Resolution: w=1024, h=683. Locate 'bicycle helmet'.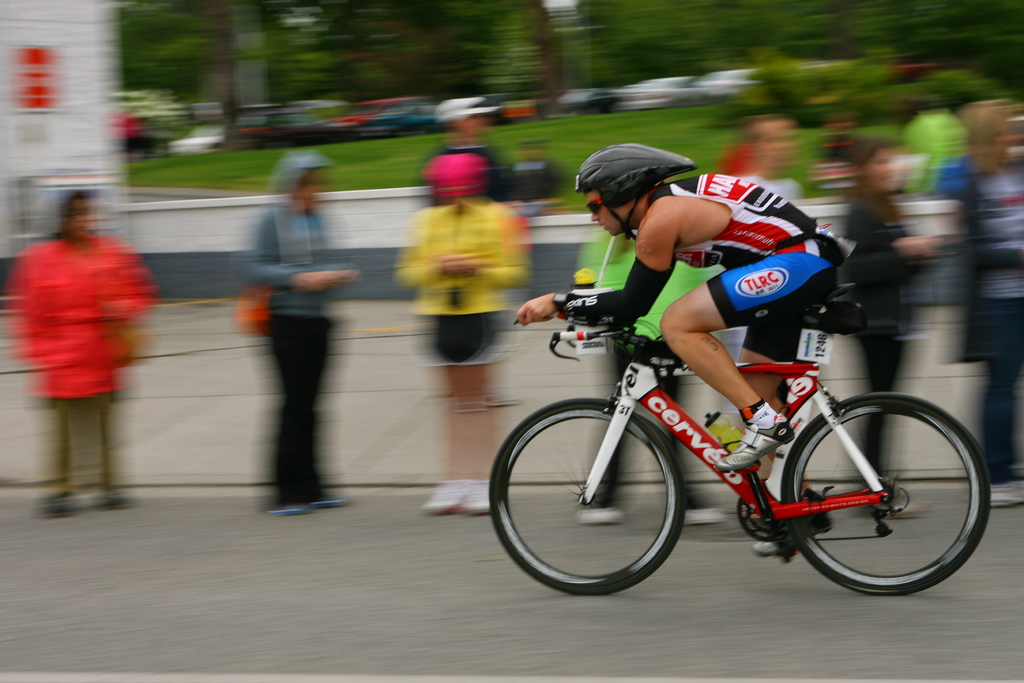
detection(573, 145, 698, 242).
